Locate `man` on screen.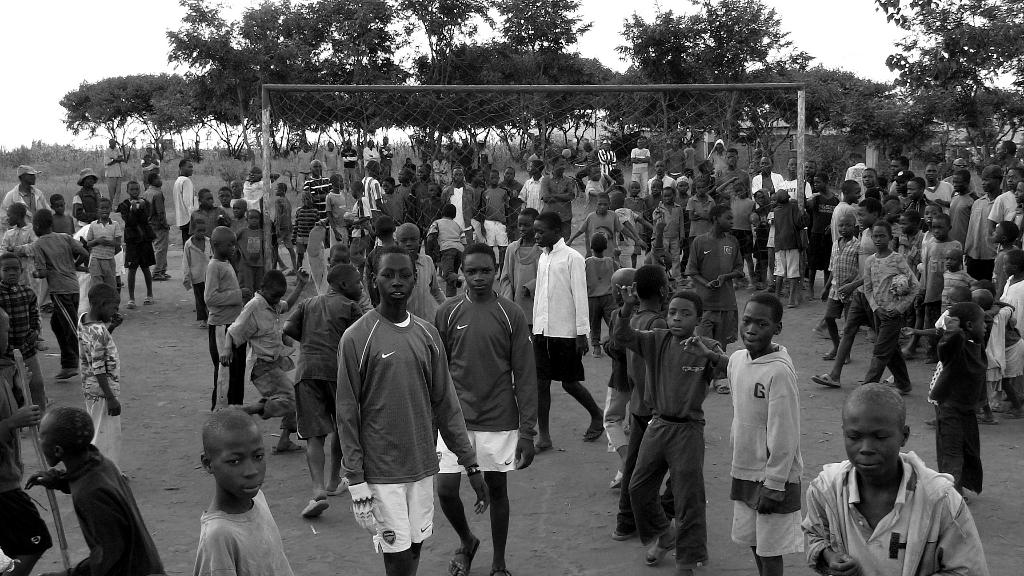
On screen at l=709, t=140, r=730, b=178.
